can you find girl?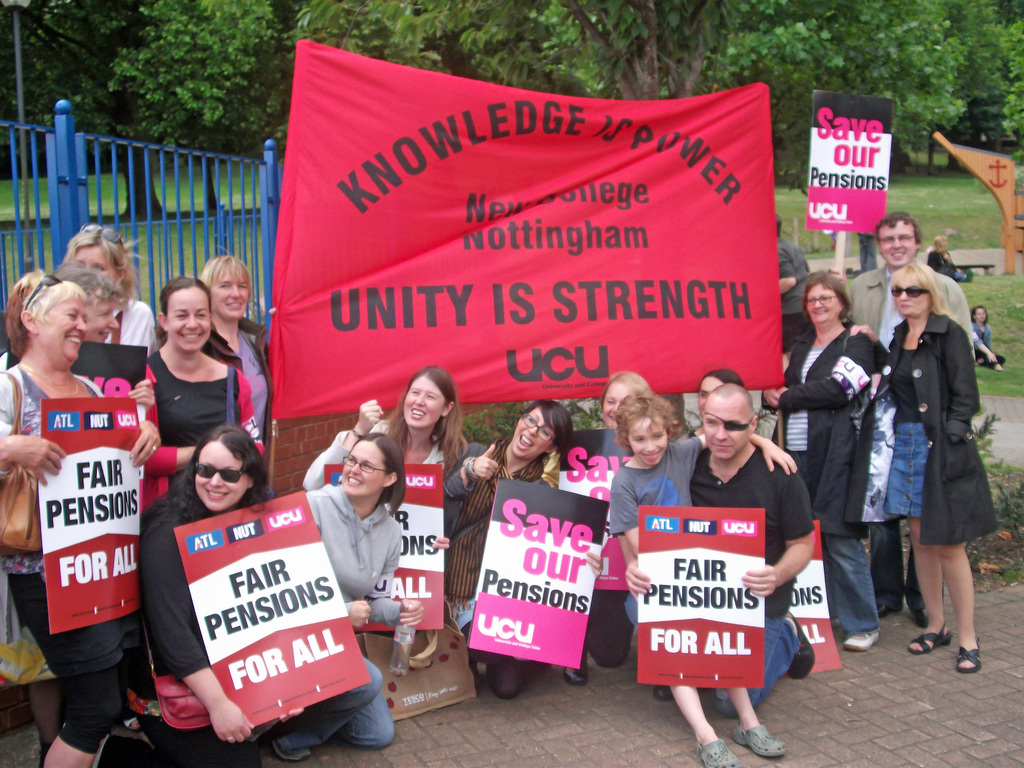
Yes, bounding box: locate(114, 276, 271, 560).
